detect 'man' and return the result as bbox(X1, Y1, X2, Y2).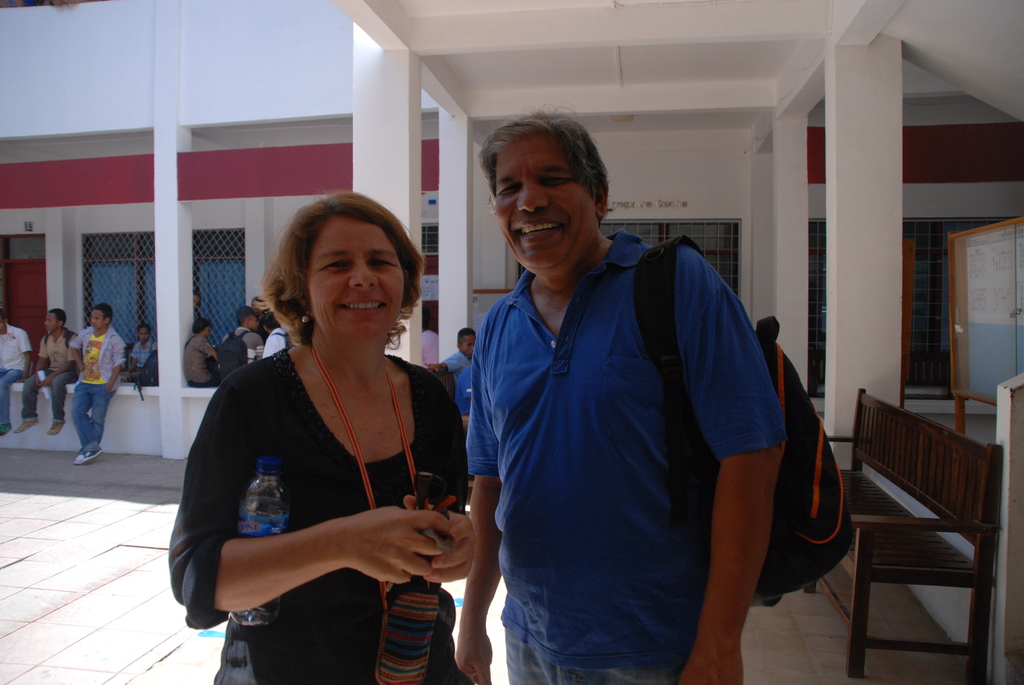
bbox(433, 324, 478, 378).
